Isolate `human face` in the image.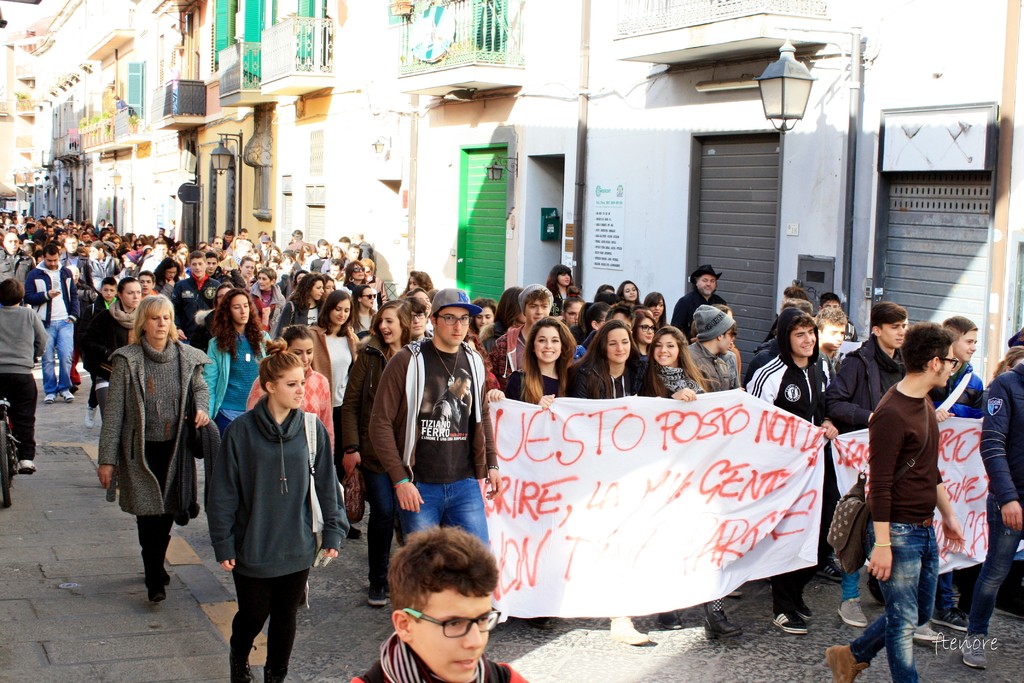
Isolated region: region(724, 331, 736, 356).
